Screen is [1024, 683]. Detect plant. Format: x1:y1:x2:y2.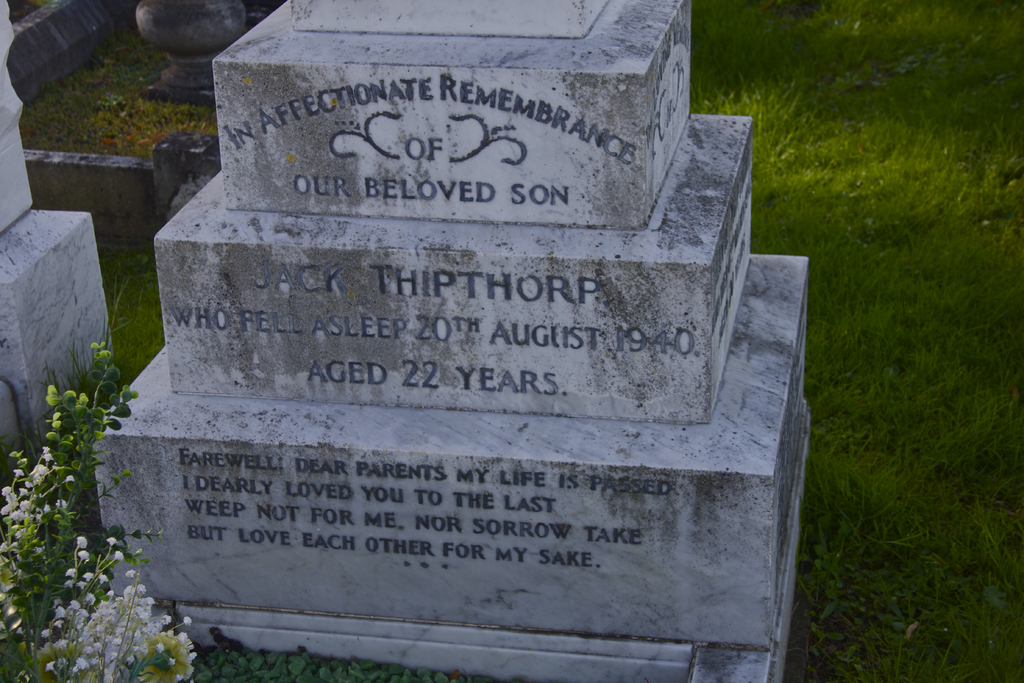
4:305:167:682.
